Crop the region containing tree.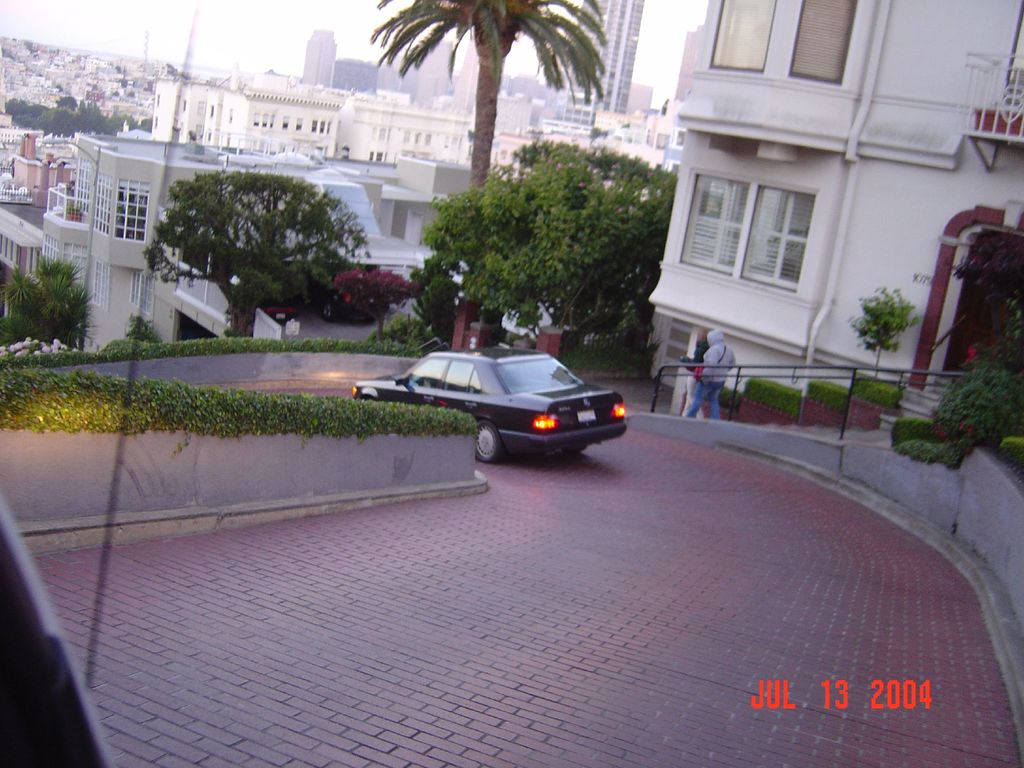
Crop region: detection(361, 0, 618, 358).
